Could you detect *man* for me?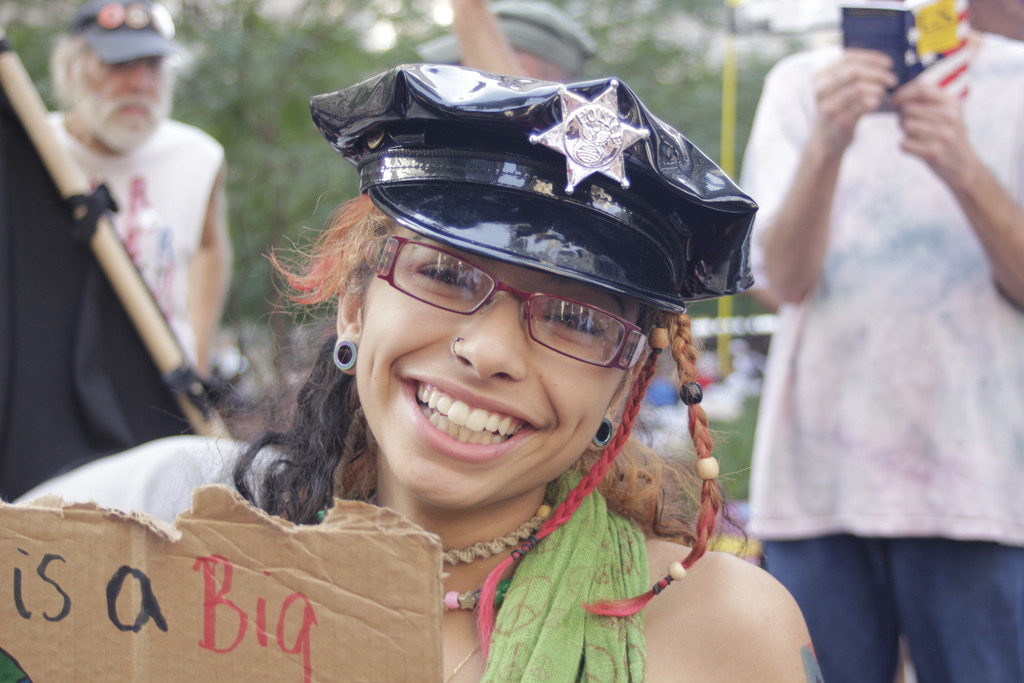
Detection result: [left=42, top=0, right=244, bottom=394].
